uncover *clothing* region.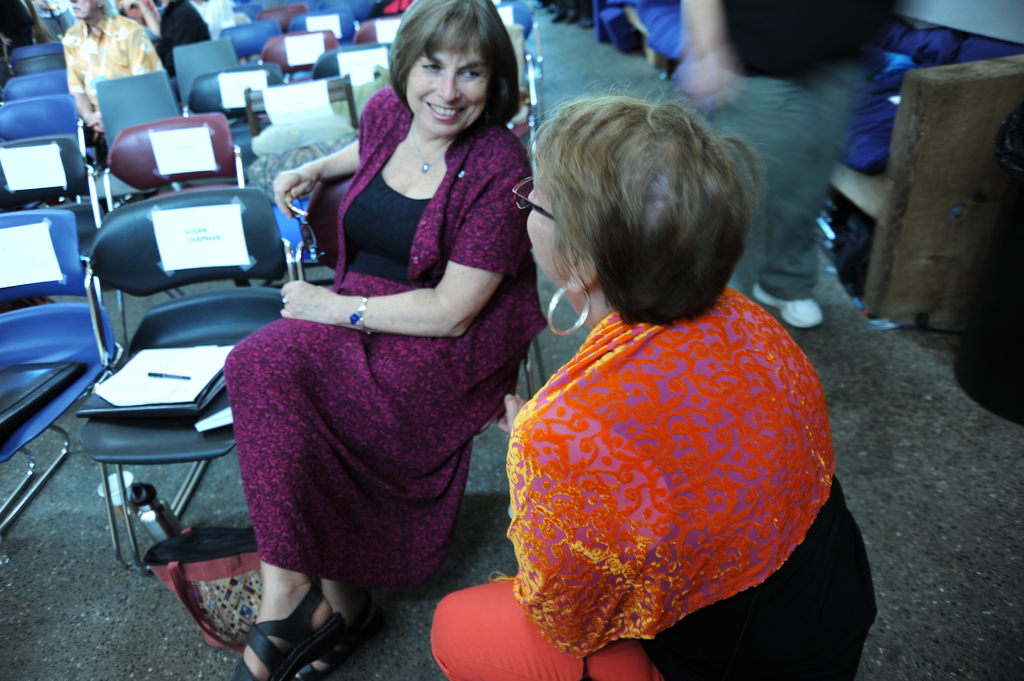
Uncovered: 145, 0, 223, 83.
